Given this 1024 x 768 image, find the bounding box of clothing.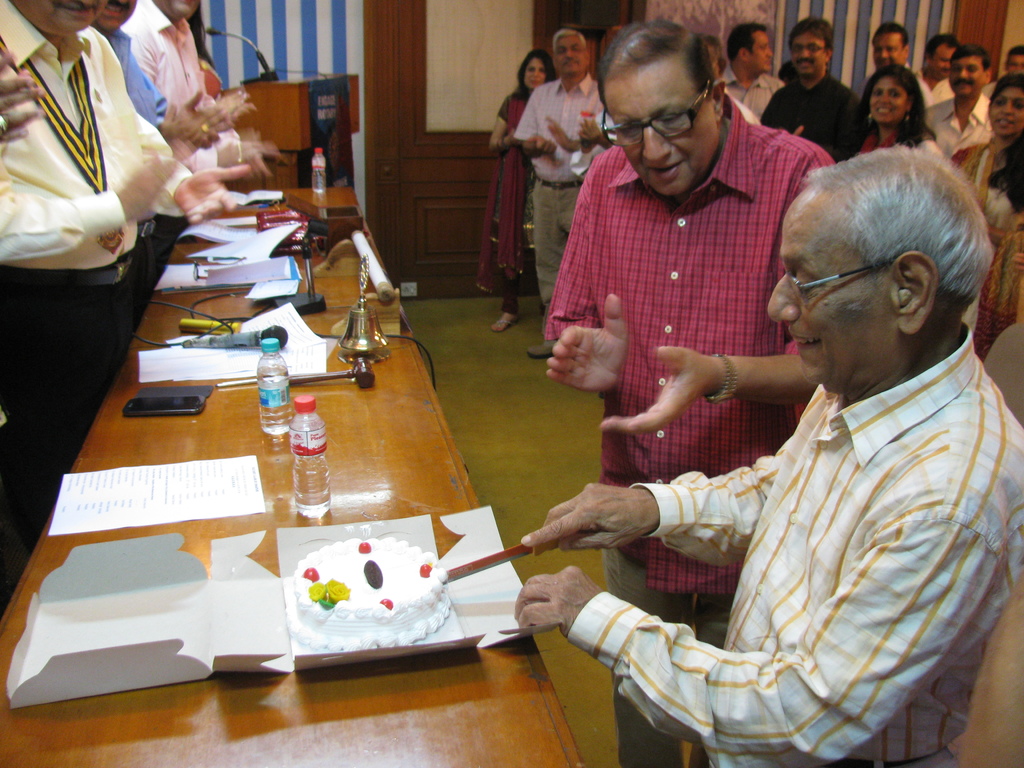
<region>0, 0, 190, 616</region>.
